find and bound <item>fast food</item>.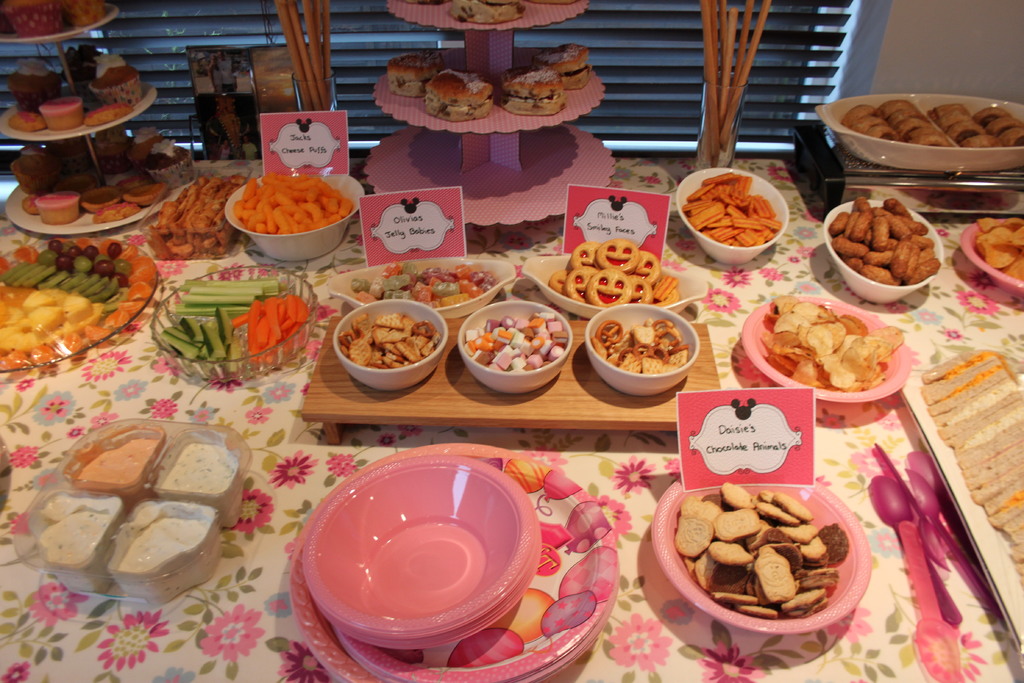
Bound: 351/258/496/311.
